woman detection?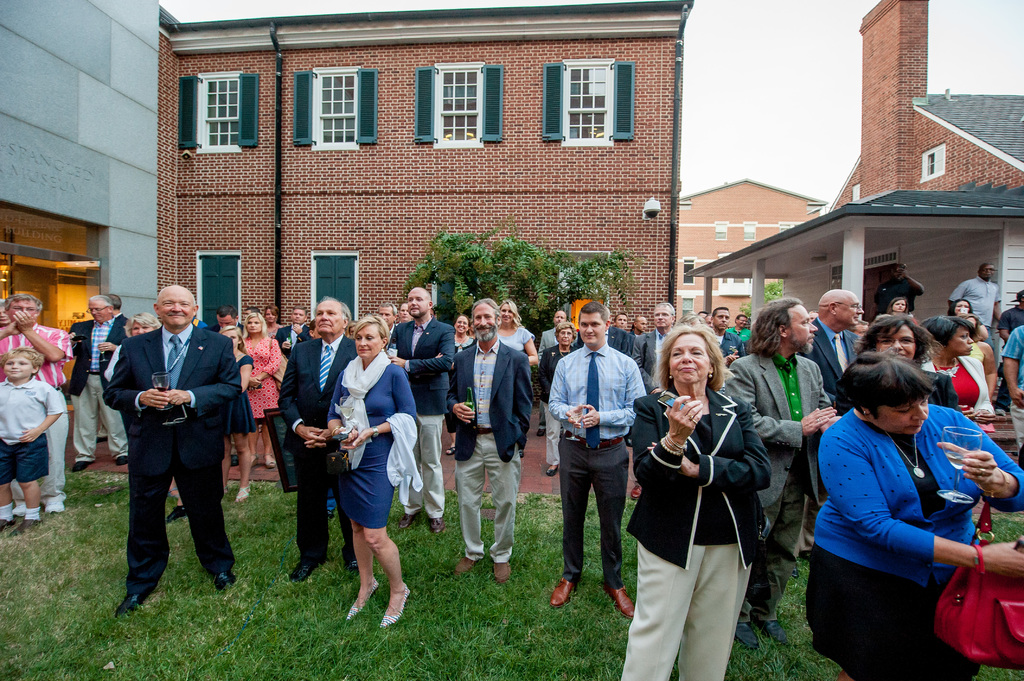
rect(806, 319, 1003, 680)
